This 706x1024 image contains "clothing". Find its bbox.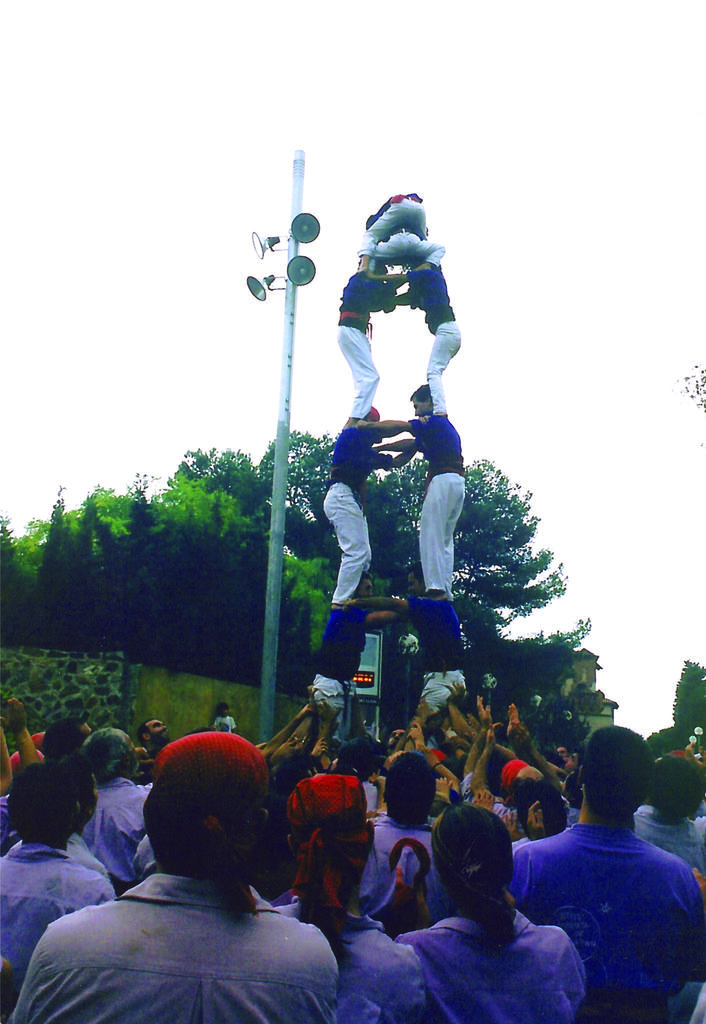
[286,764,376,917].
